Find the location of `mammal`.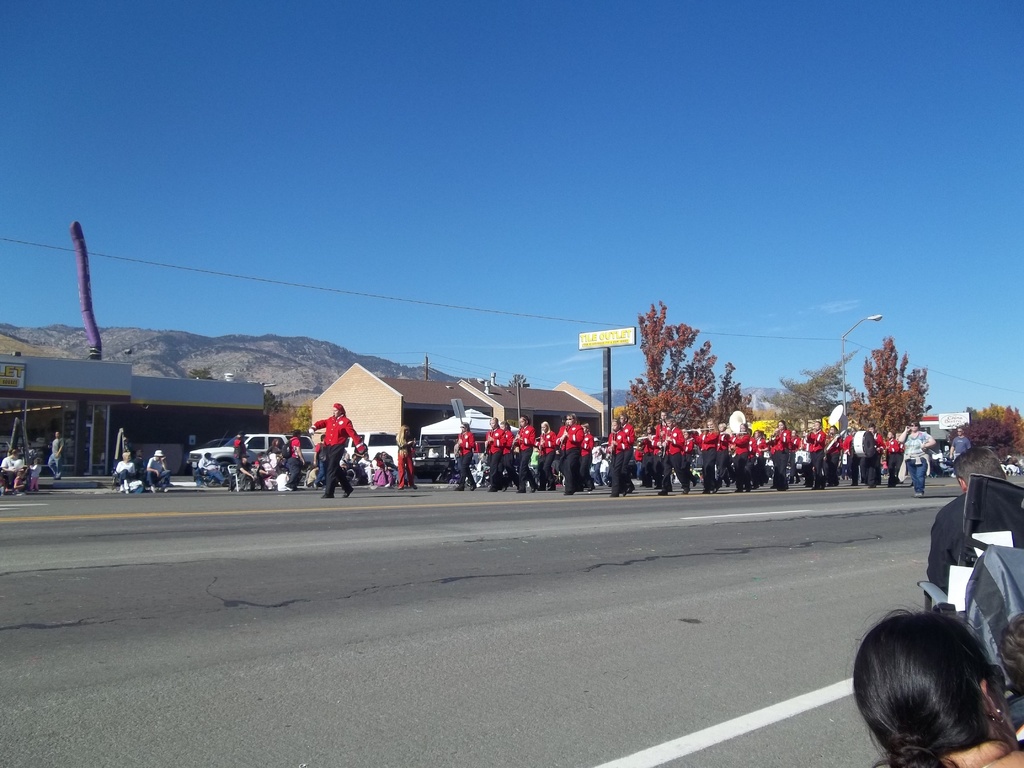
Location: [13, 468, 26, 493].
